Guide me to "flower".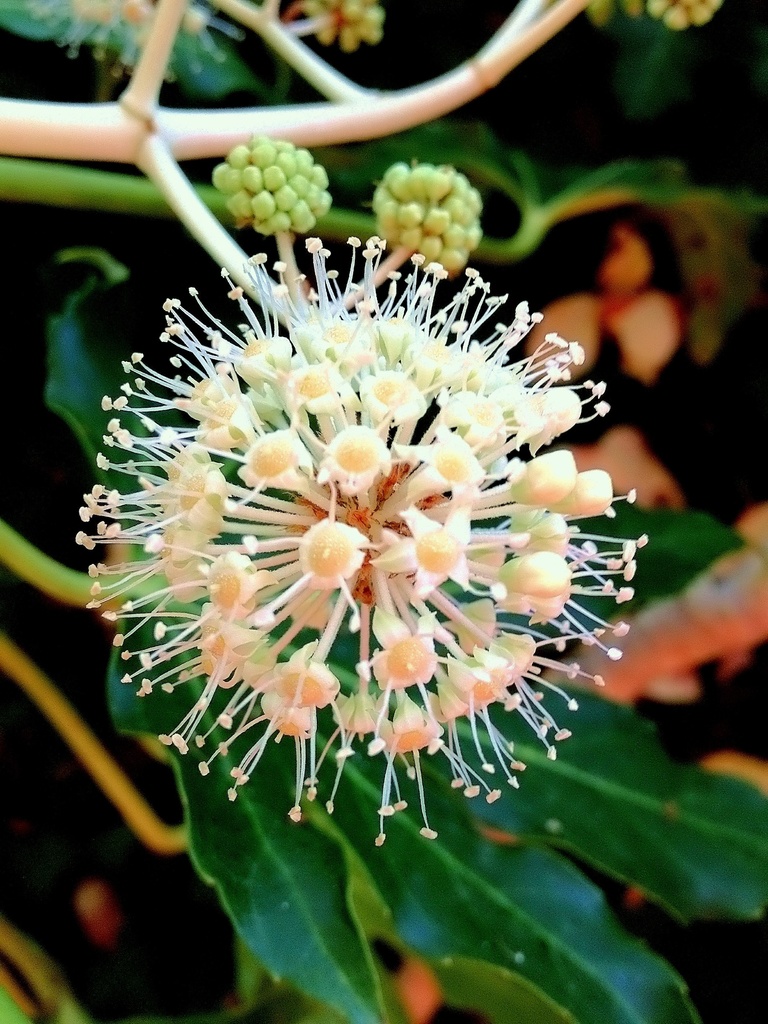
Guidance: <box>74,173,636,844</box>.
